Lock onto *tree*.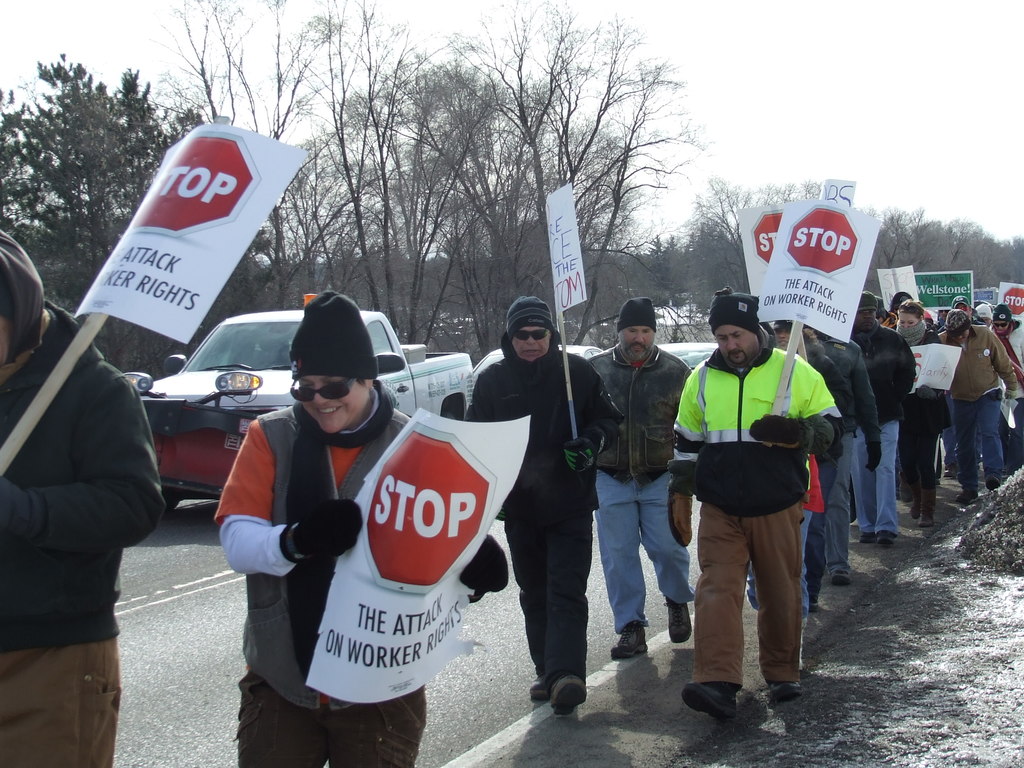
Locked: BBox(138, 0, 465, 316).
